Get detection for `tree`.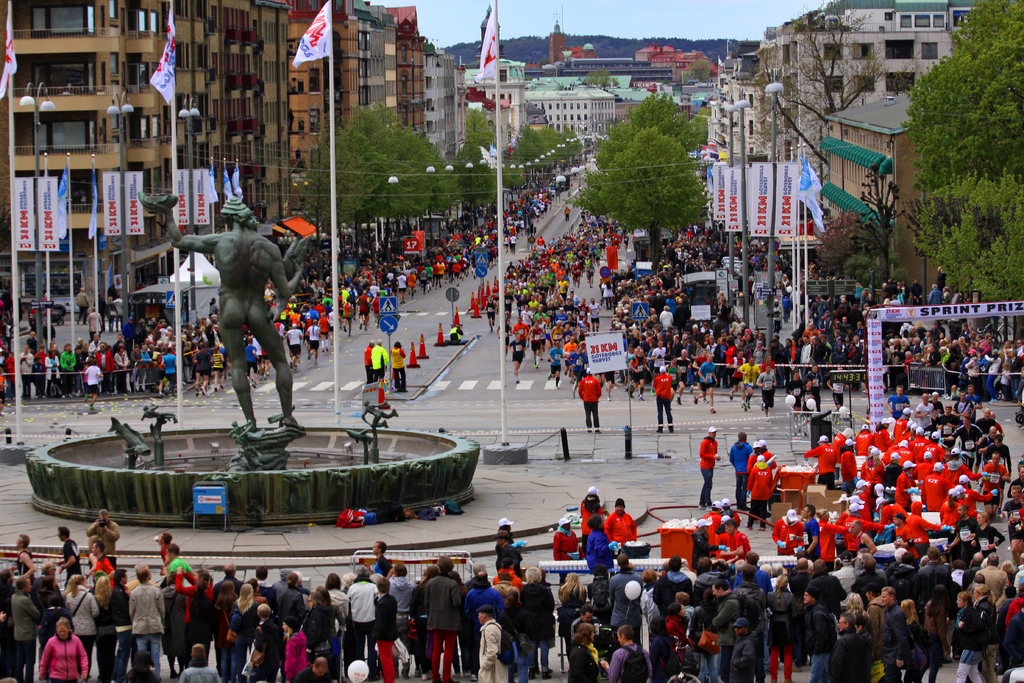
Detection: 586, 124, 708, 259.
